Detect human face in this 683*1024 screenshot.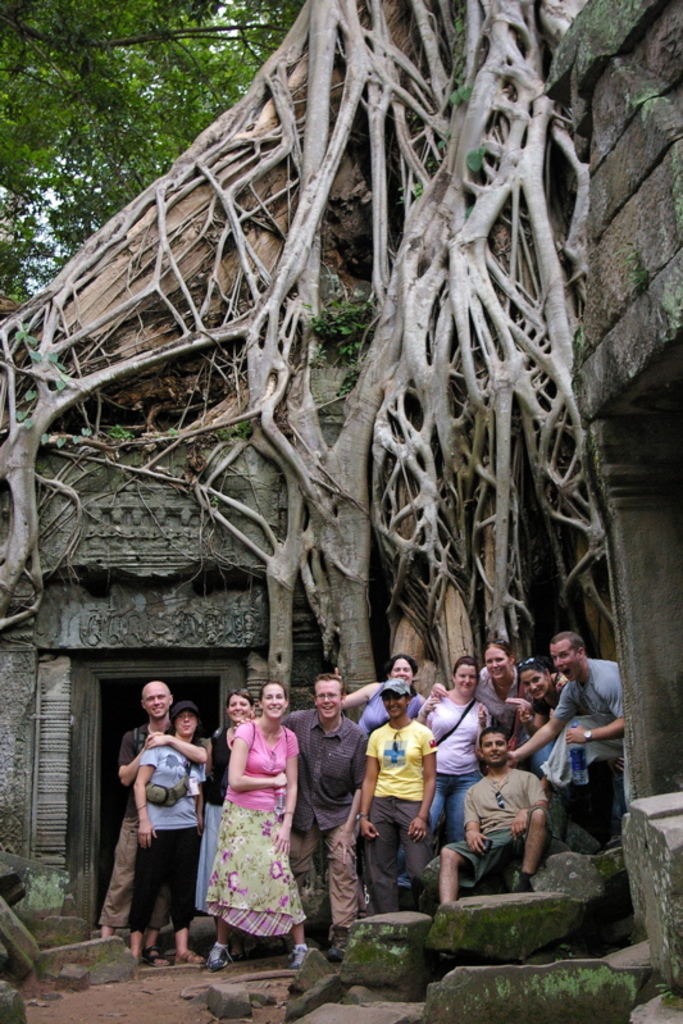
Detection: detection(554, 641, 575, 677).
